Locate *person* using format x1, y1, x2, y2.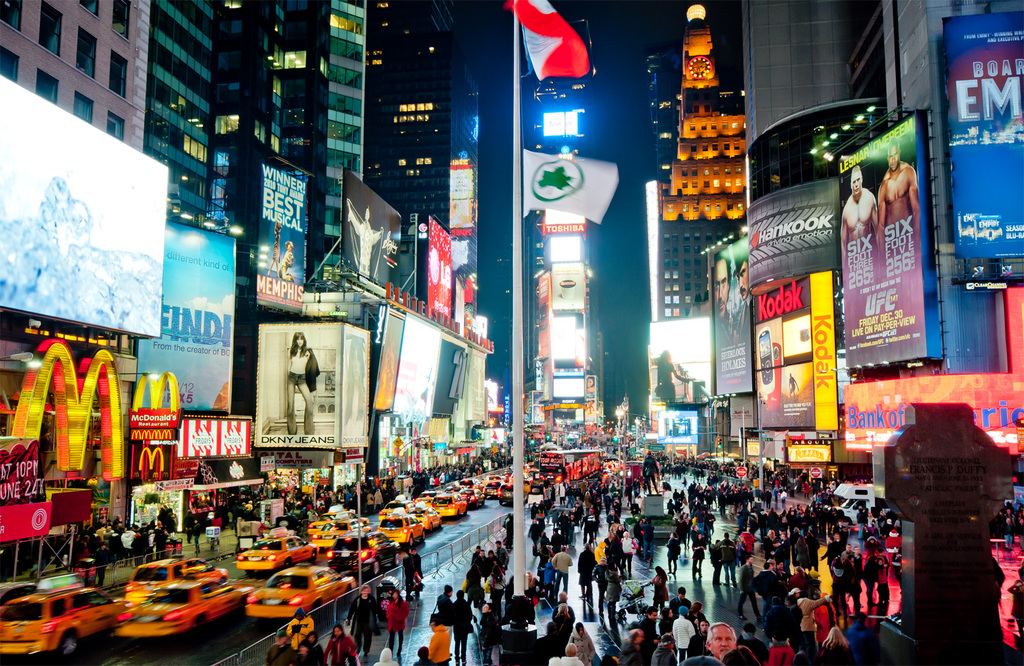
735, 527, 753, 562.
